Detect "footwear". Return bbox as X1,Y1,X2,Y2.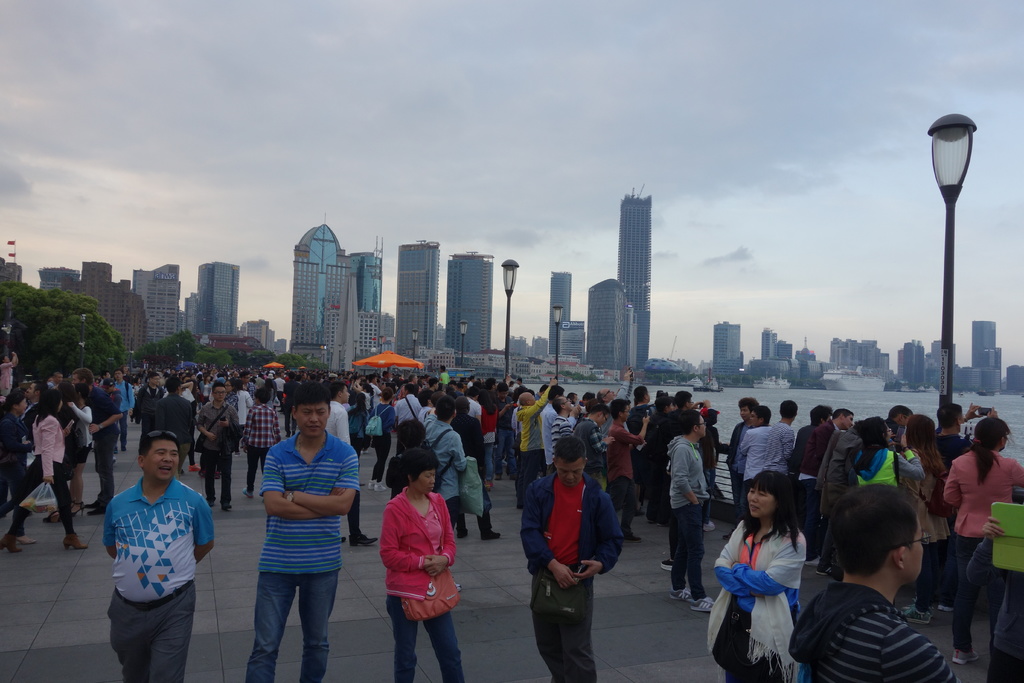
455,528,467,540.
